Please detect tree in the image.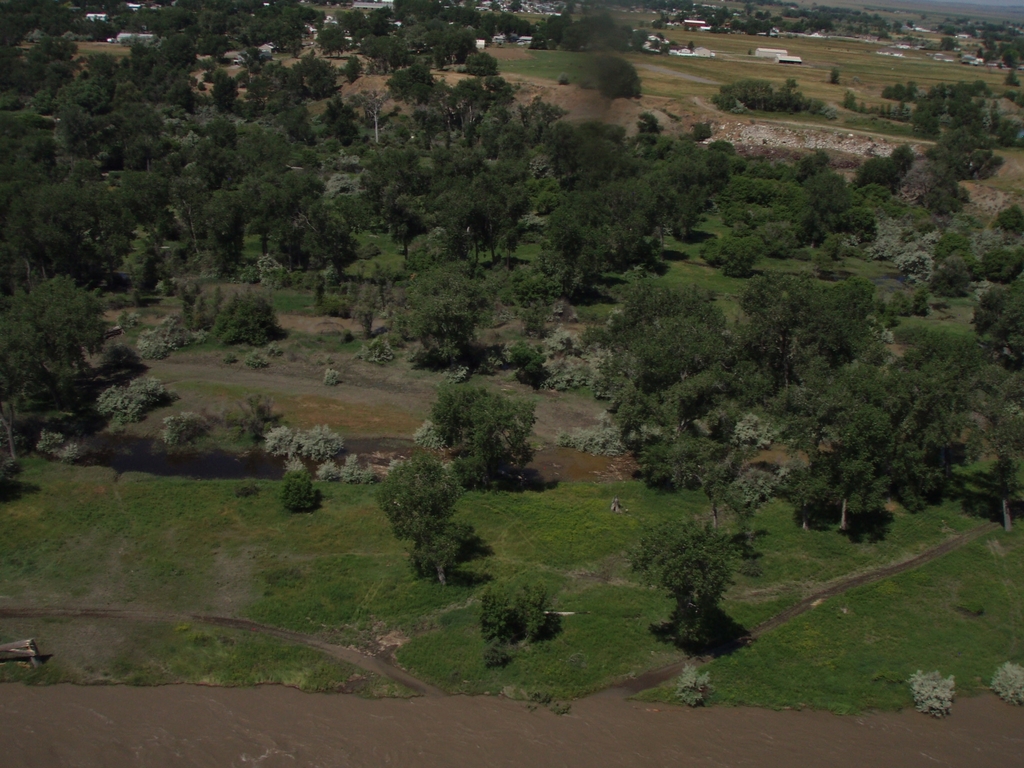
Rect(530, 168, 564, 224).
